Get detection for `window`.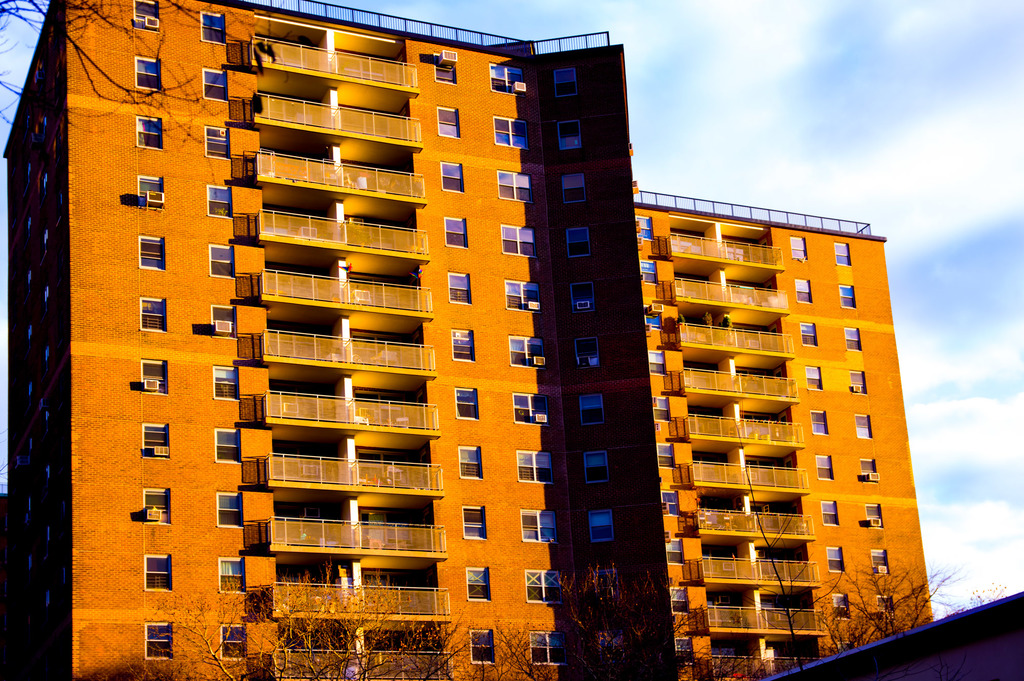
Detection: 863/502/888/527.
